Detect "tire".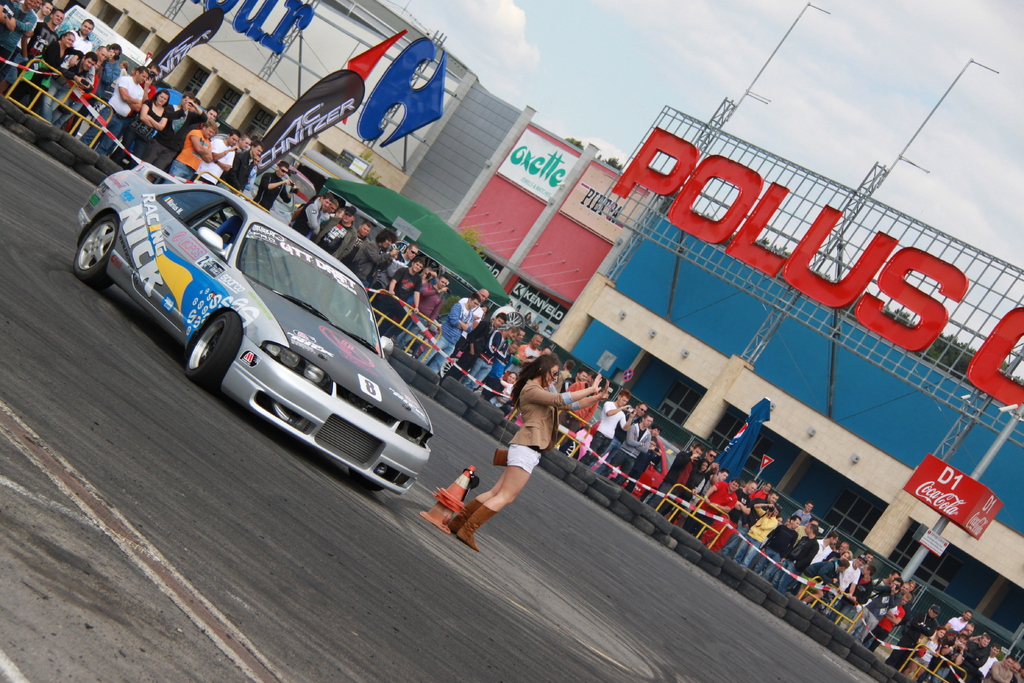
Detected at x1=188, y1=312, x2=243, y2=391.
